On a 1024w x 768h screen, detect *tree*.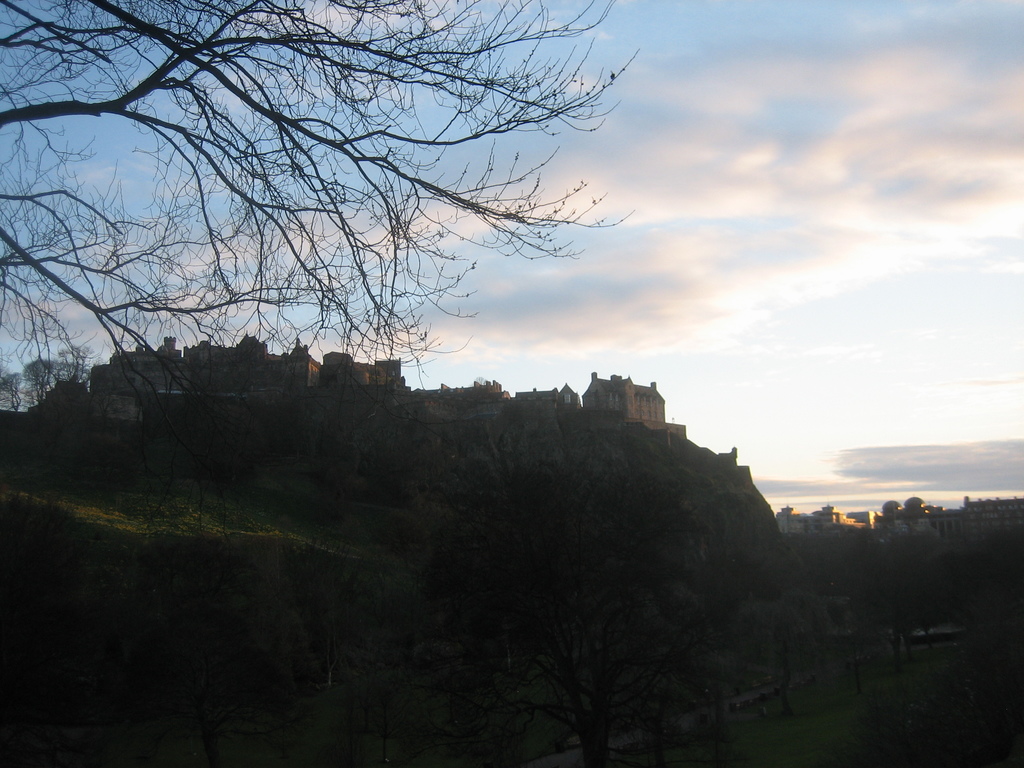
detection(405, 429, 776, 767).
